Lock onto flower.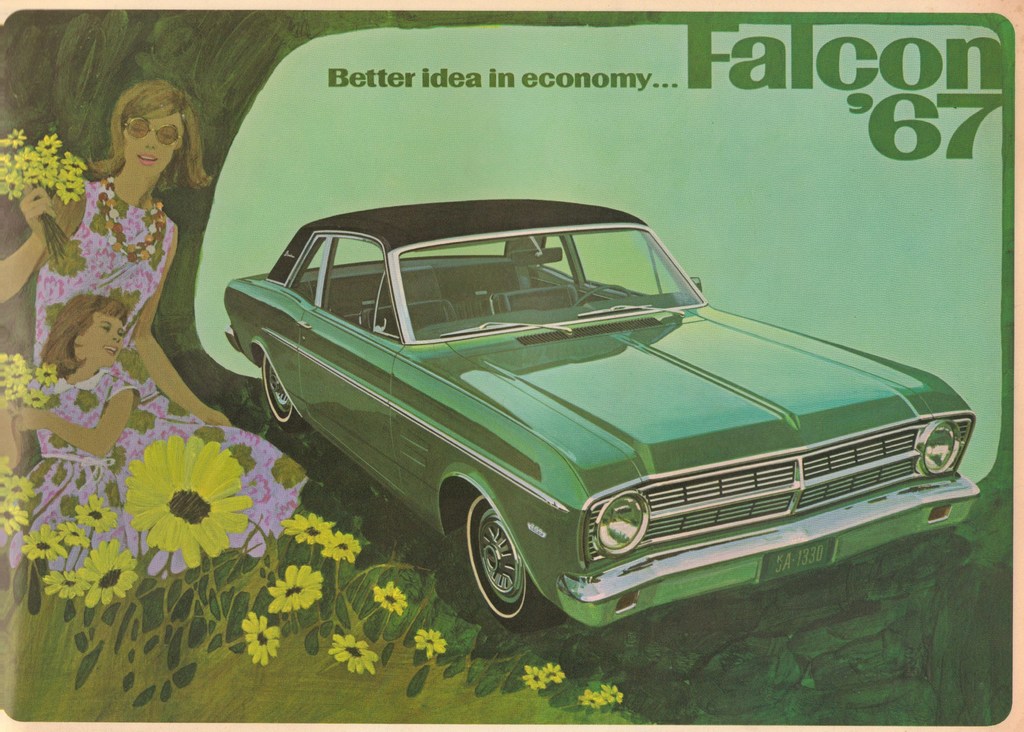
Locked: select_region(271, 564, 325, 610).
